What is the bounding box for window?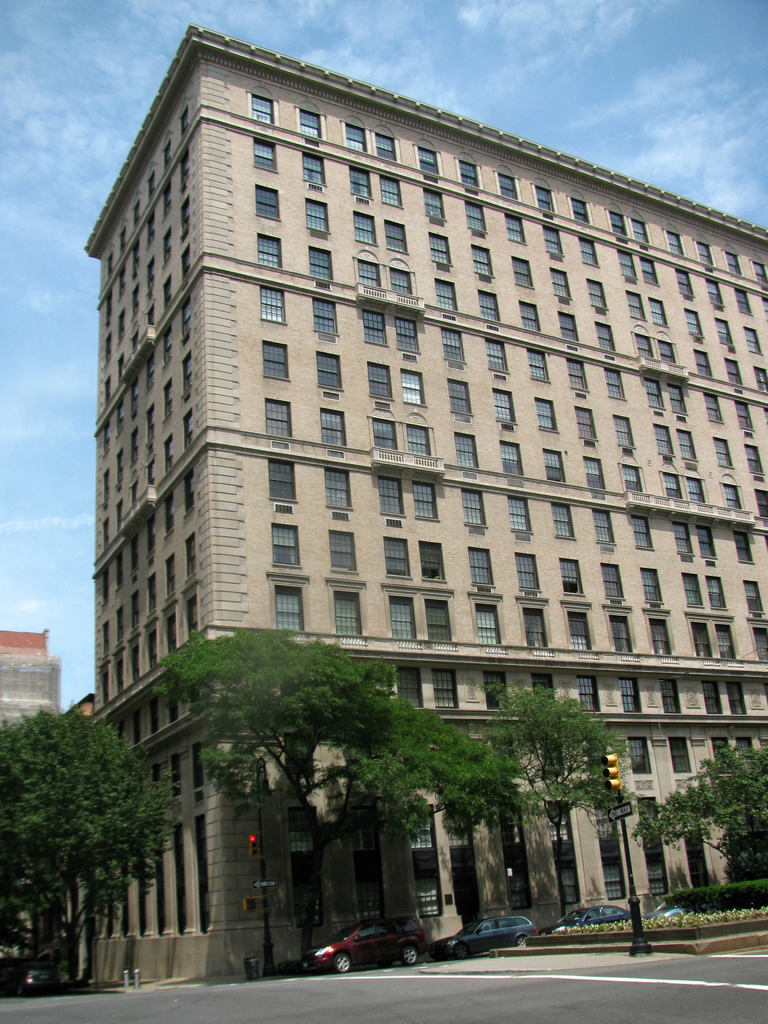
<region>307, 200, 329, 231</region>.
